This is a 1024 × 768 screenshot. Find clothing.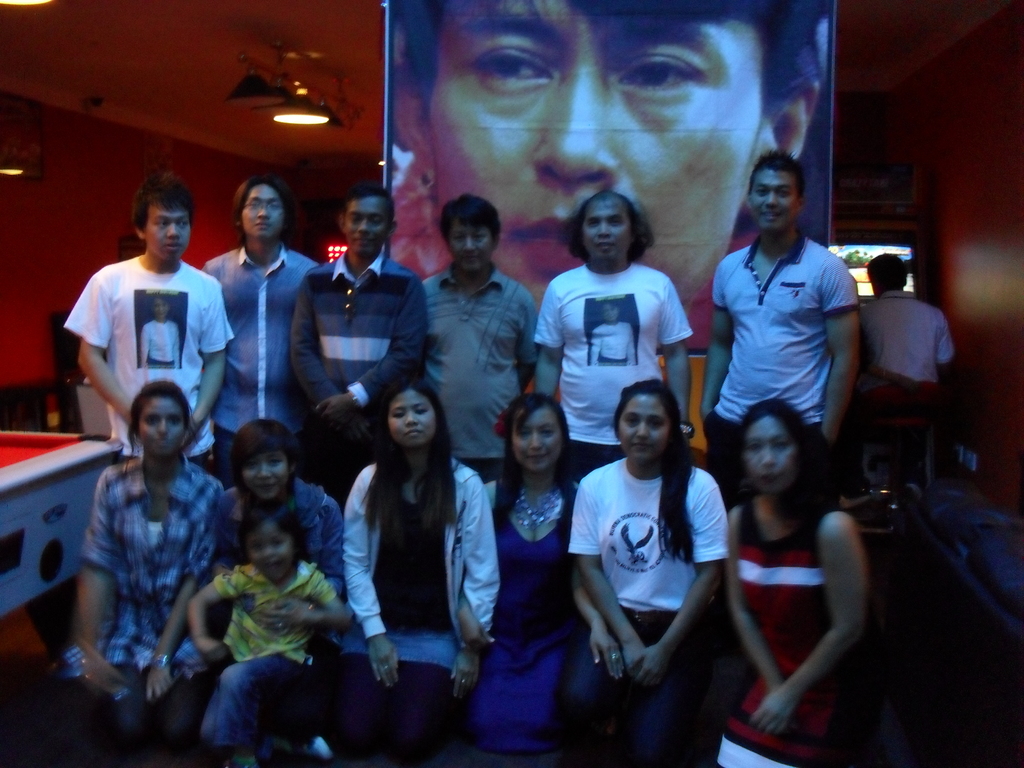
Bounding box: pyautogui.locateOnScreen(319, 446, 522, 753).
